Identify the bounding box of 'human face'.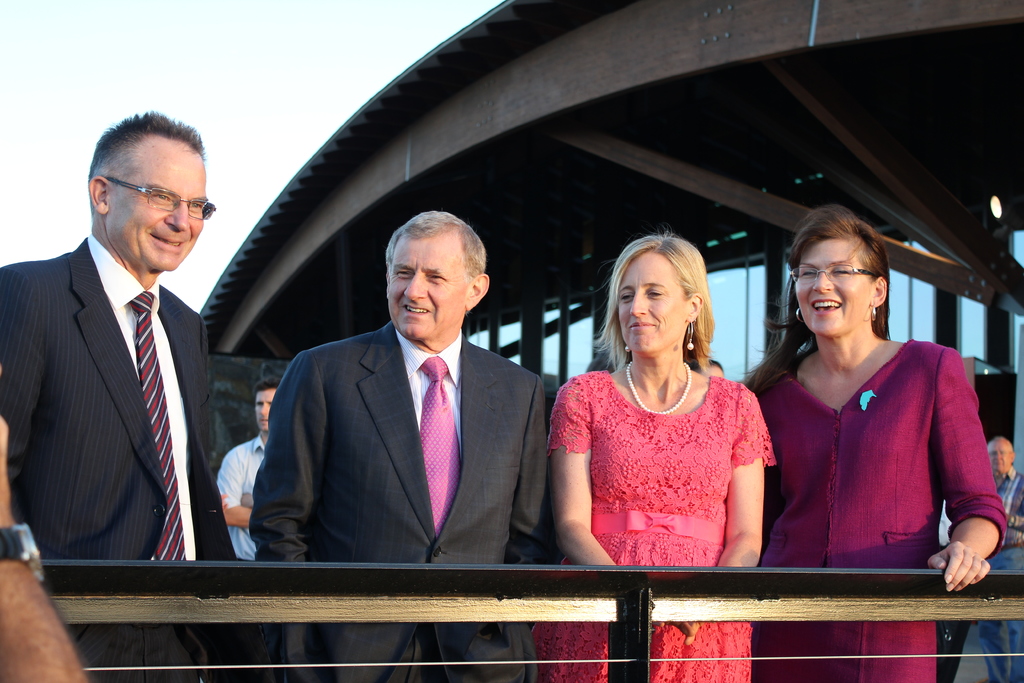
<region>989, 445, 1013, 474</region>.
